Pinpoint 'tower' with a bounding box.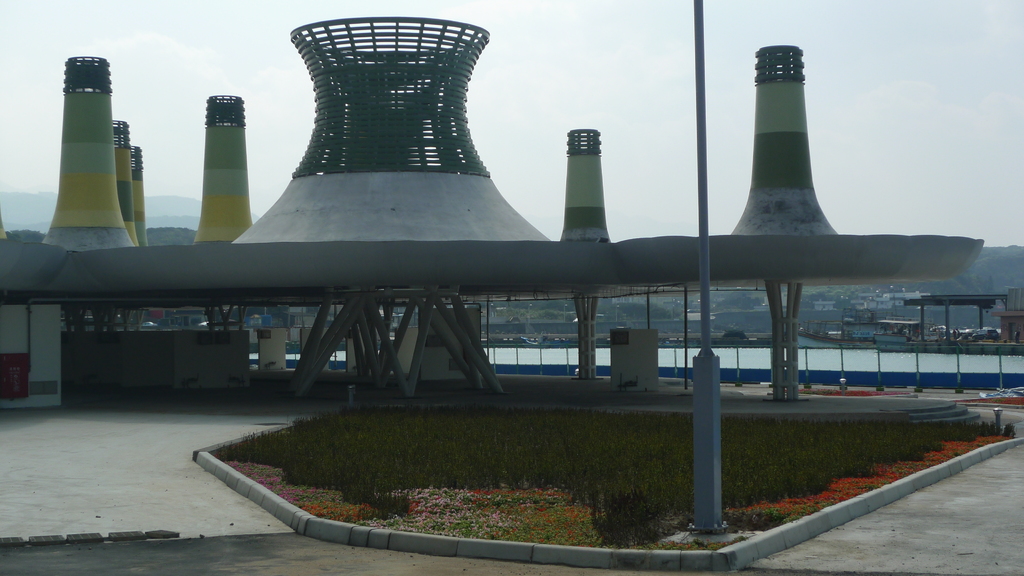
<bbox>108, 116, 142, 249</bbox>.
